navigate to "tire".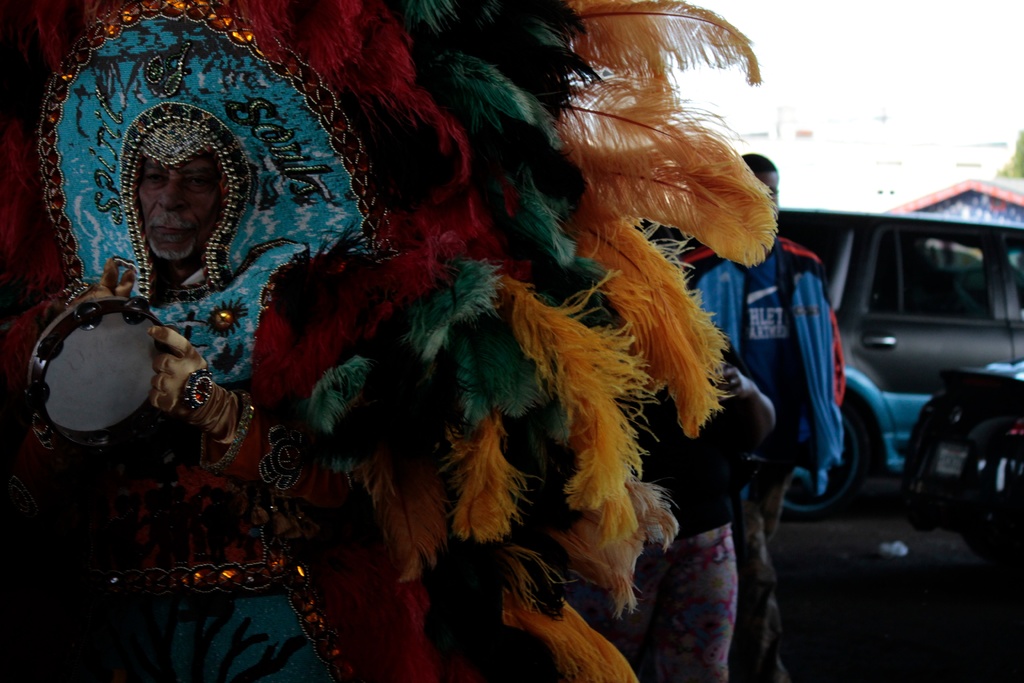
Navigation target: pyautogui.locateOnScreen(783, 411, 865, 518).
